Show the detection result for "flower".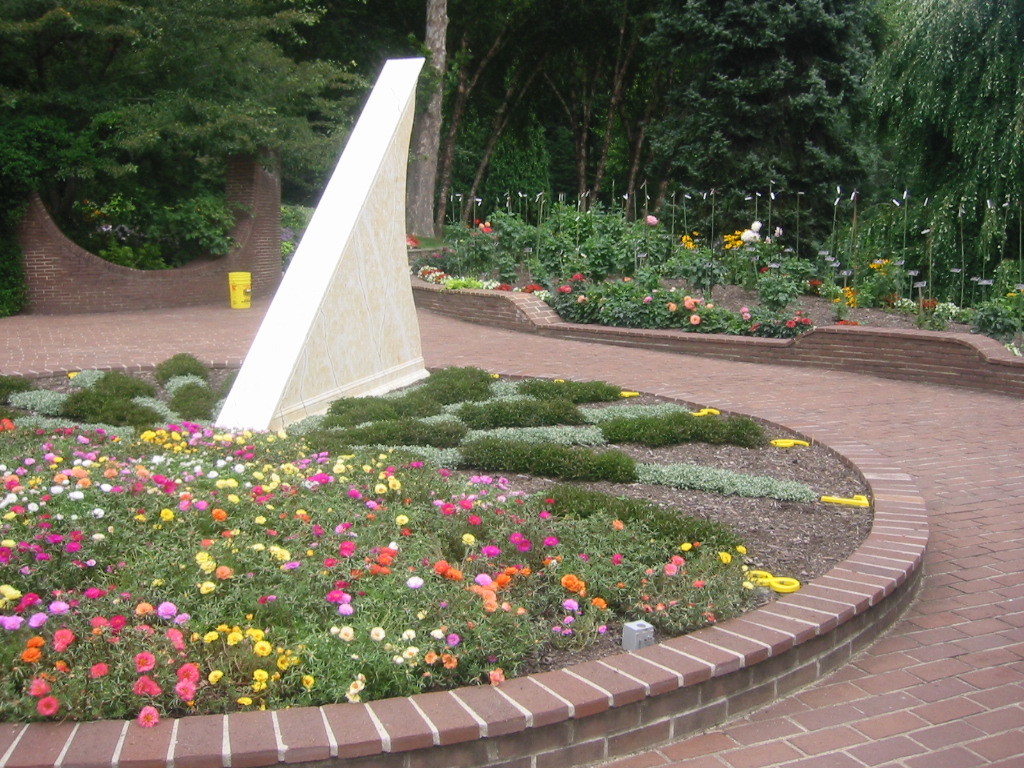
rect(688, 299, 694, 309).
